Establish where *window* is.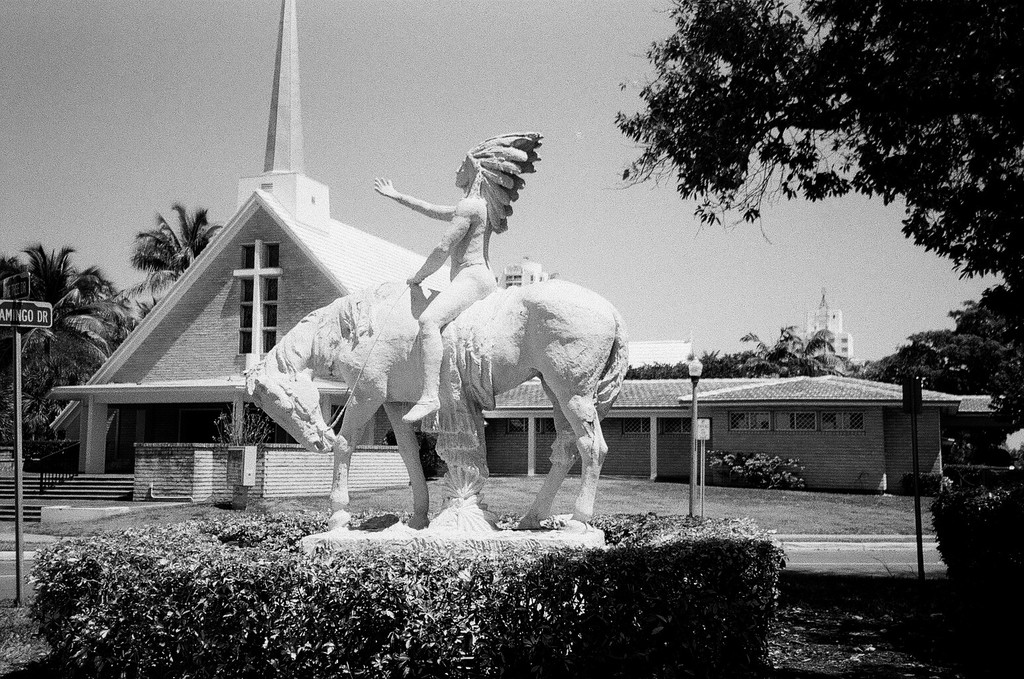
Established at box(728, 413, 771, 435).
